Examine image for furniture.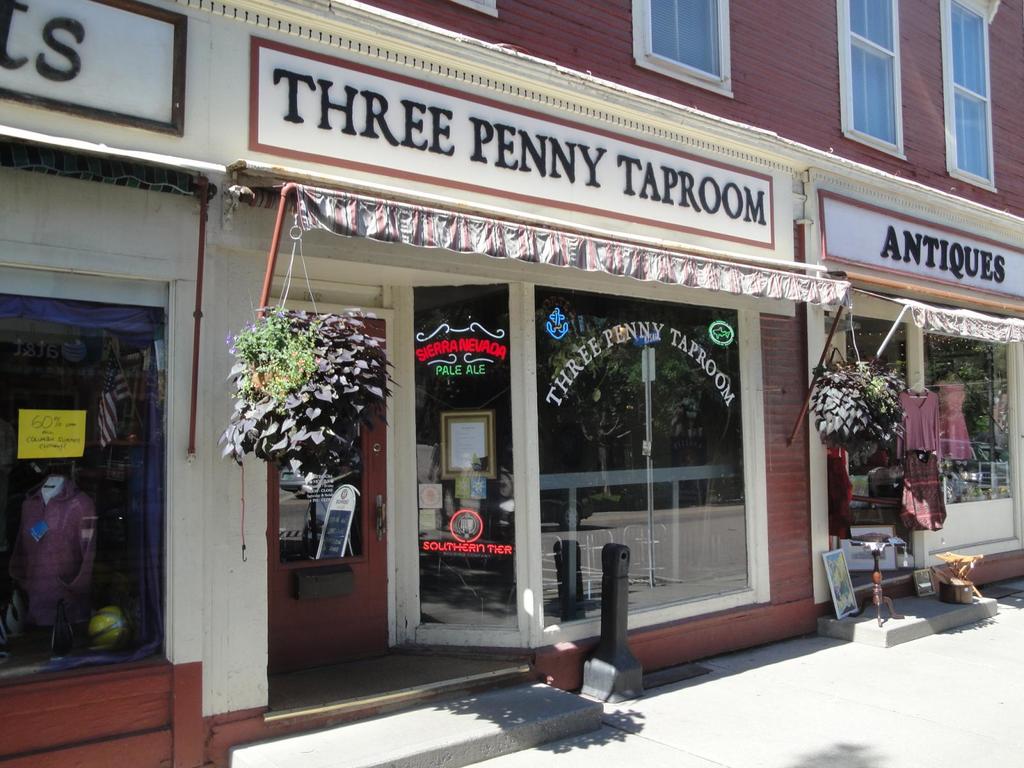
Examination result: {"x1": 845, "y1": 533, "x2": 908, "y2": 627}.
